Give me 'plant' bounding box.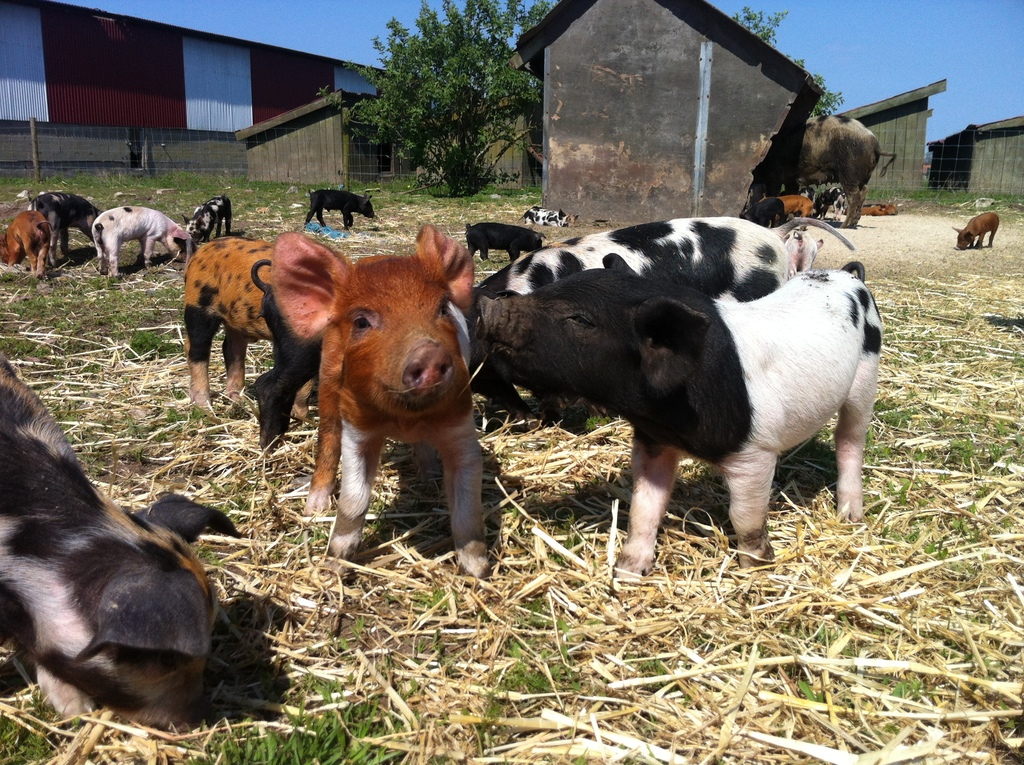
x1=525 y1=596 x2=557 y2=617.
